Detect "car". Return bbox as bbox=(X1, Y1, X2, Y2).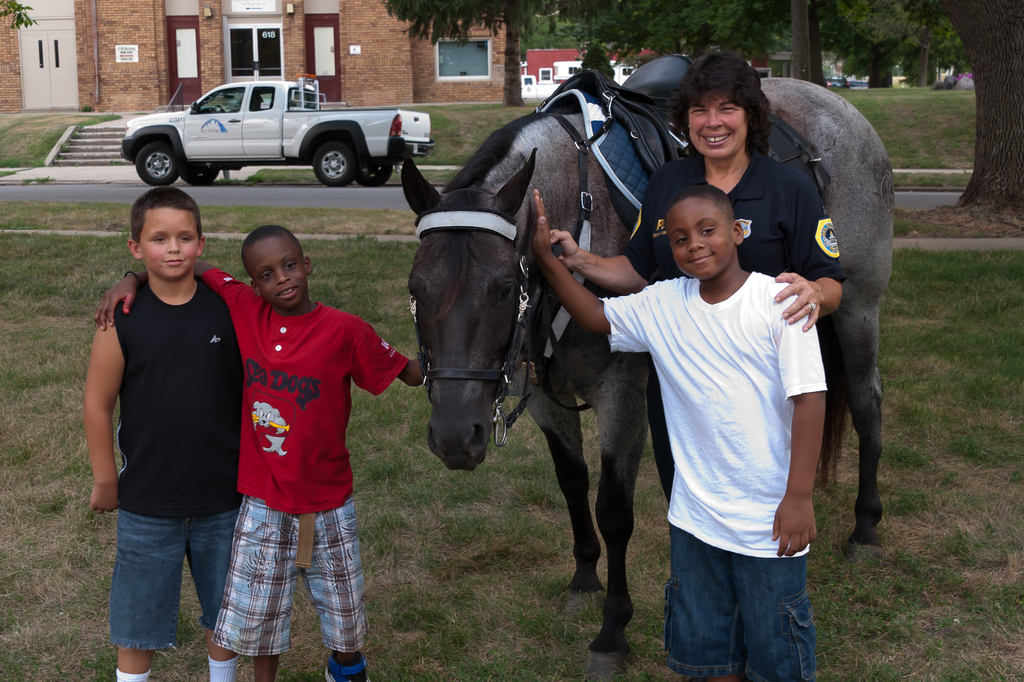
bbox=(131, 74, 410, 185).
